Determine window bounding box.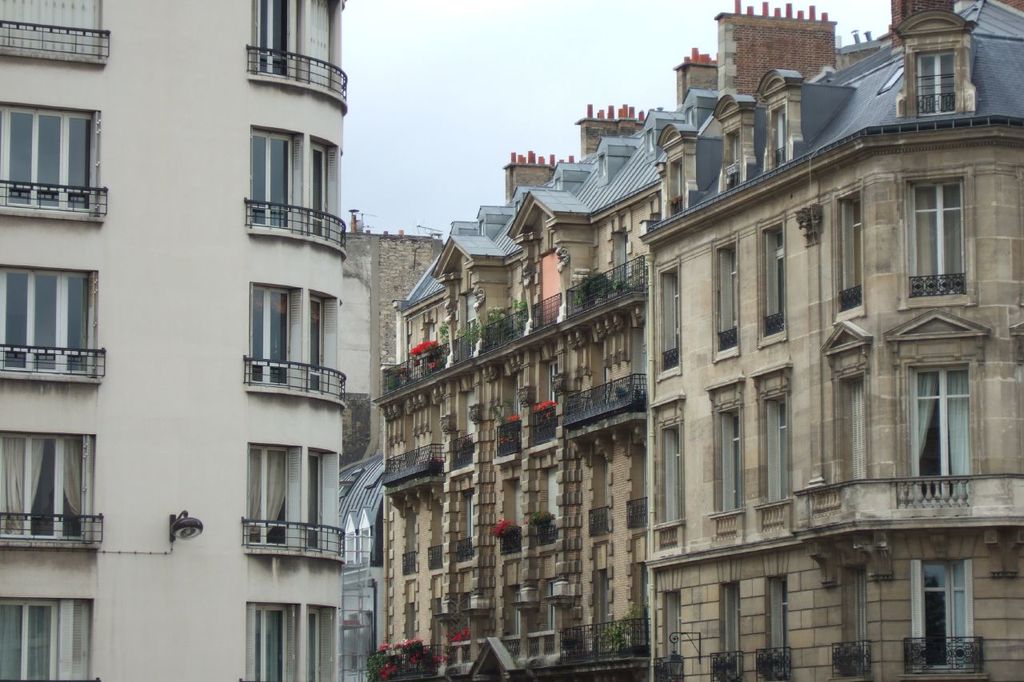
Determined: region(766, 227, 783, 333).
